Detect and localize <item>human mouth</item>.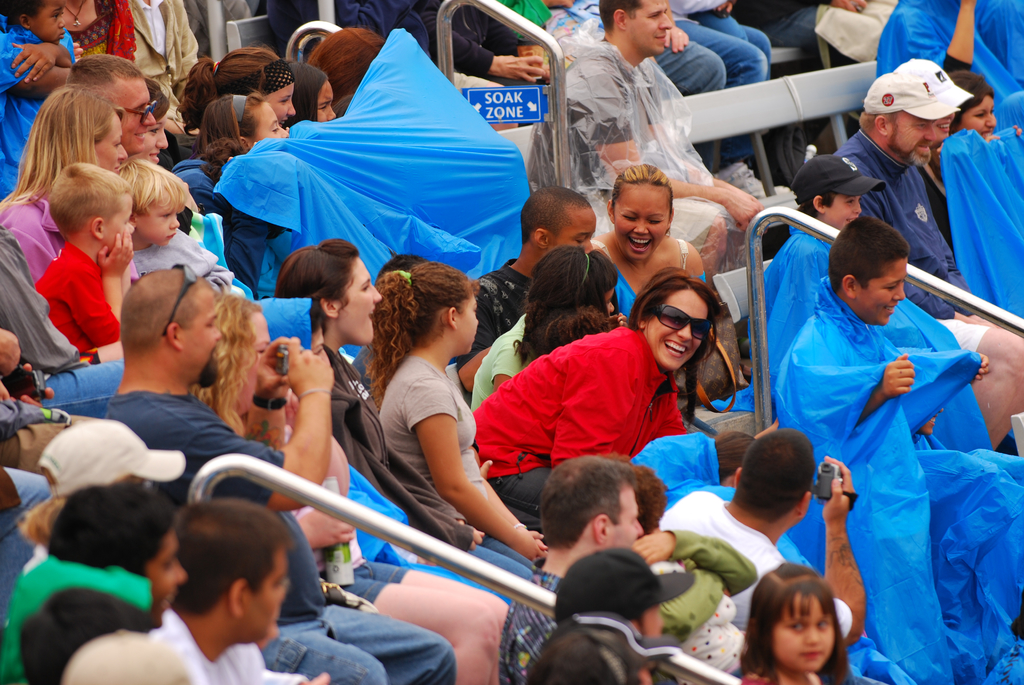
Localized at Rect(161, 591, 177, 613).
